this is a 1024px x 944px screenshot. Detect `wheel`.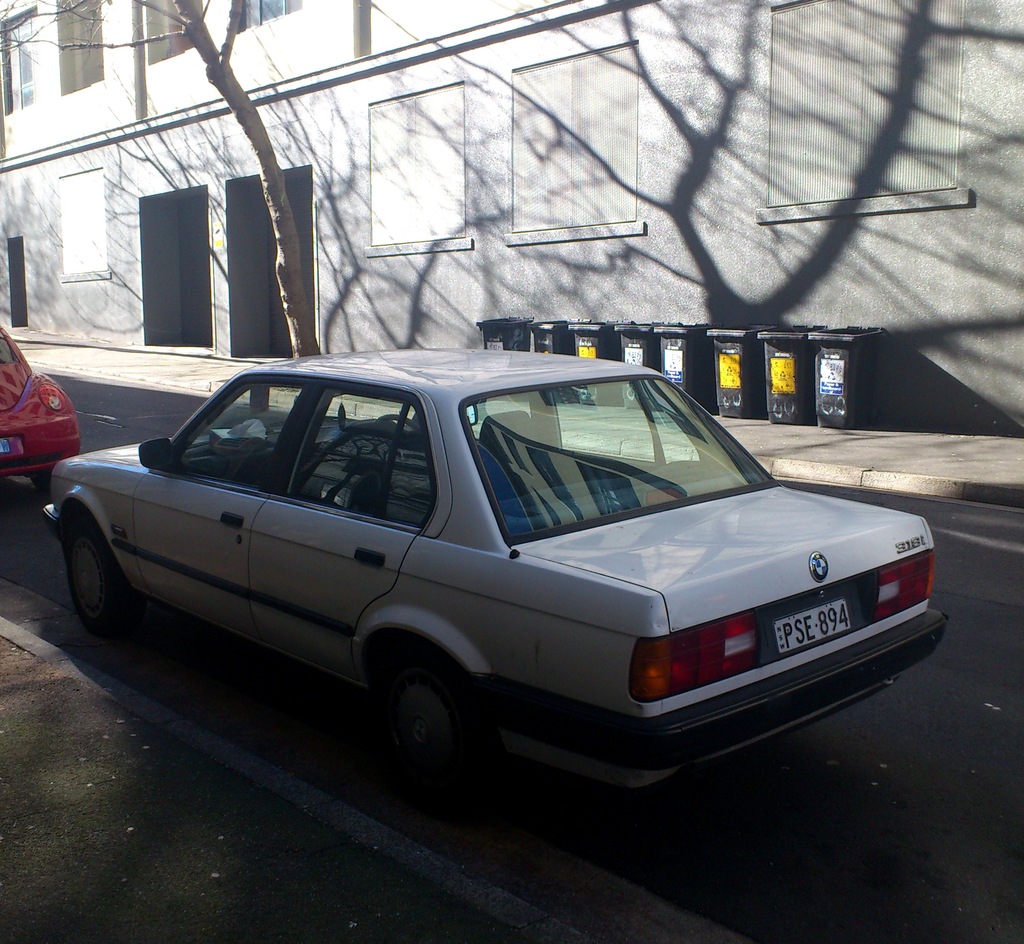
bbox(24, 471, 43, 499).
